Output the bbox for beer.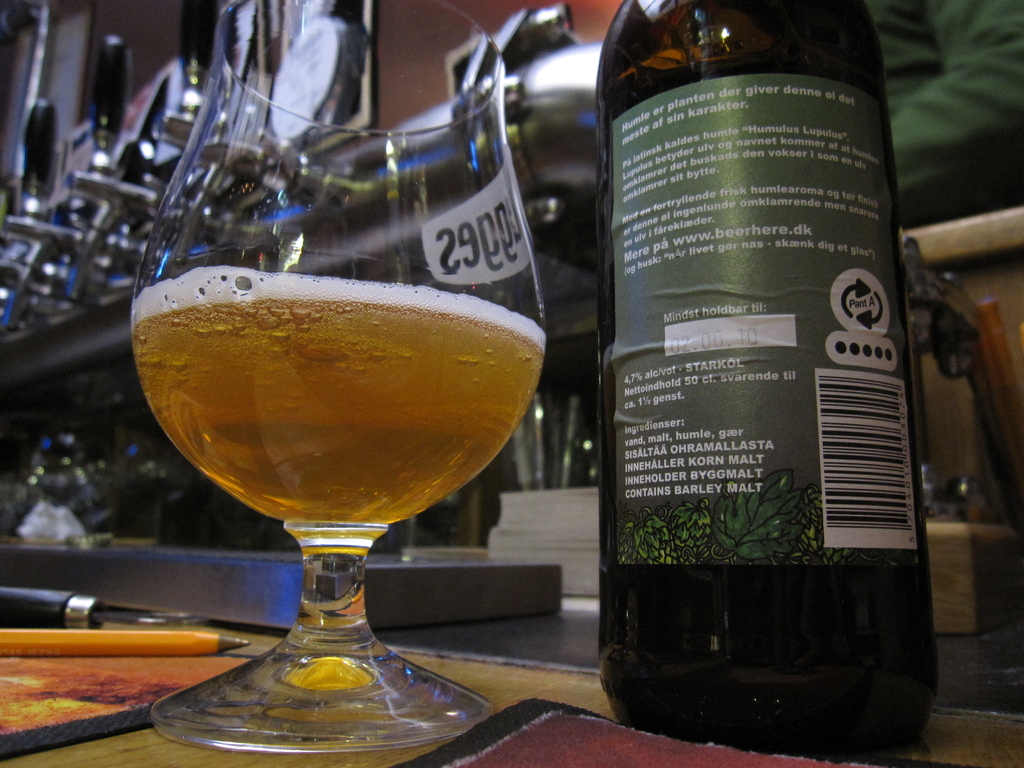
box=[133, 271, 545, 527].
